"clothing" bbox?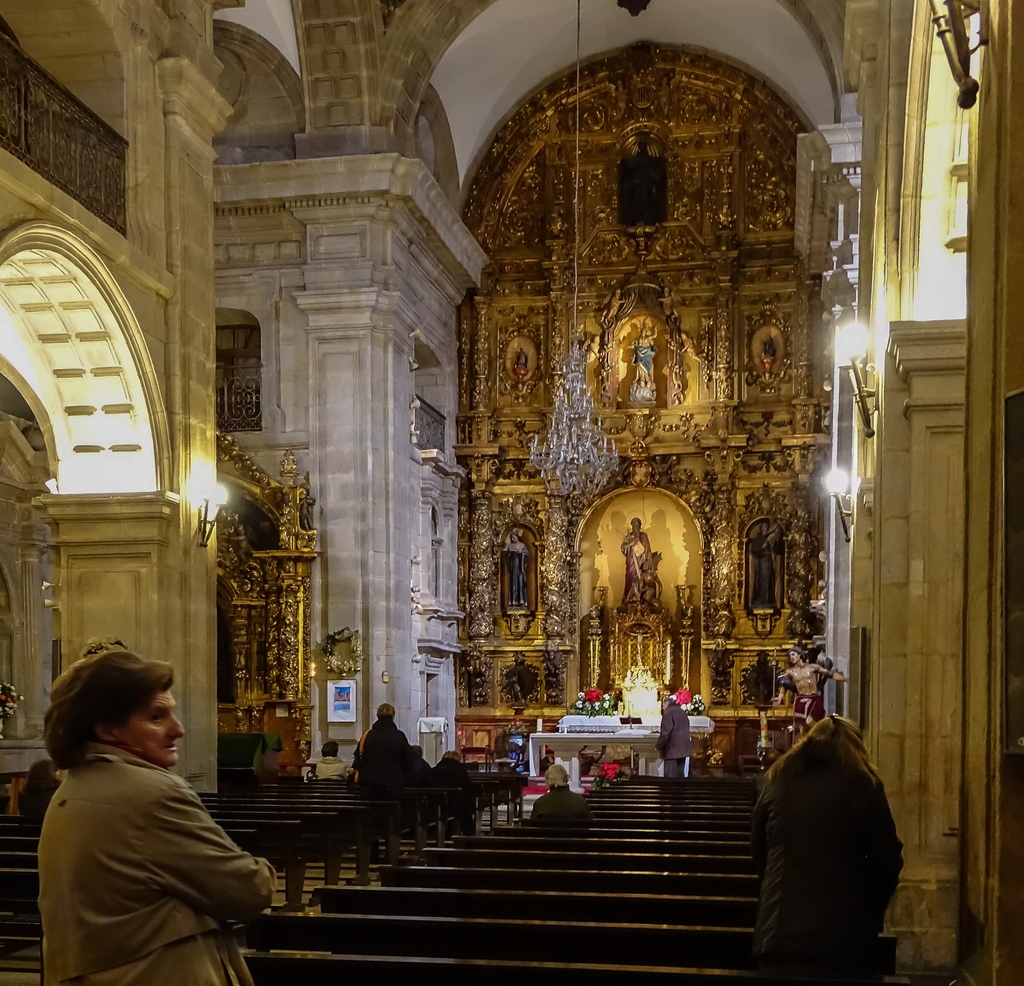
Rect(750, 757, 905, 985)
